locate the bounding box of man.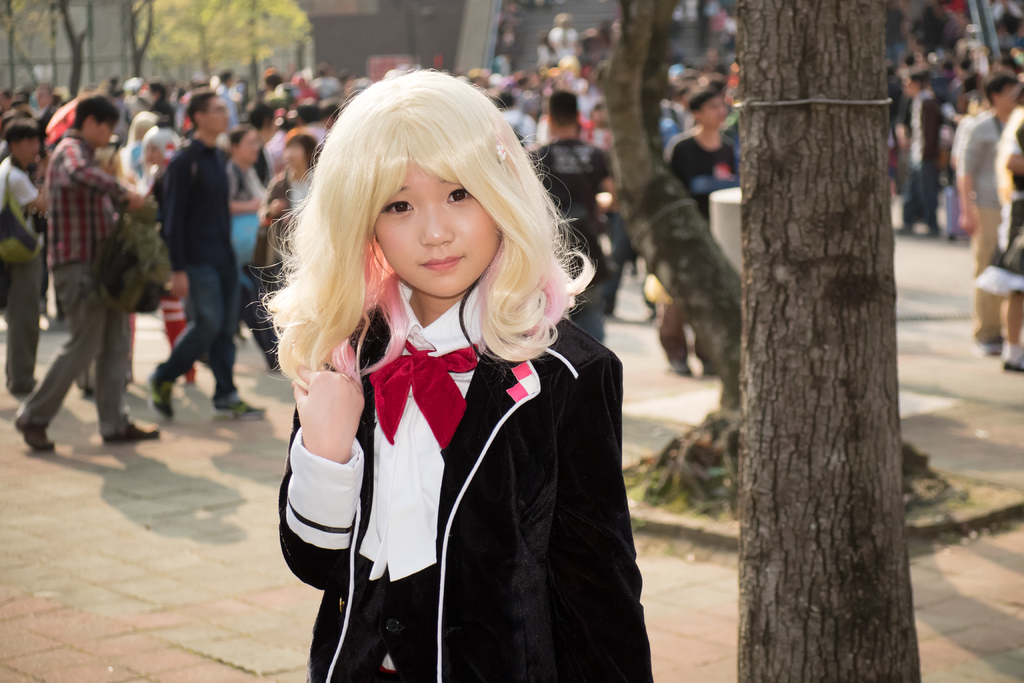
Bounding box: bbox=[538, 90, 612, 343].
